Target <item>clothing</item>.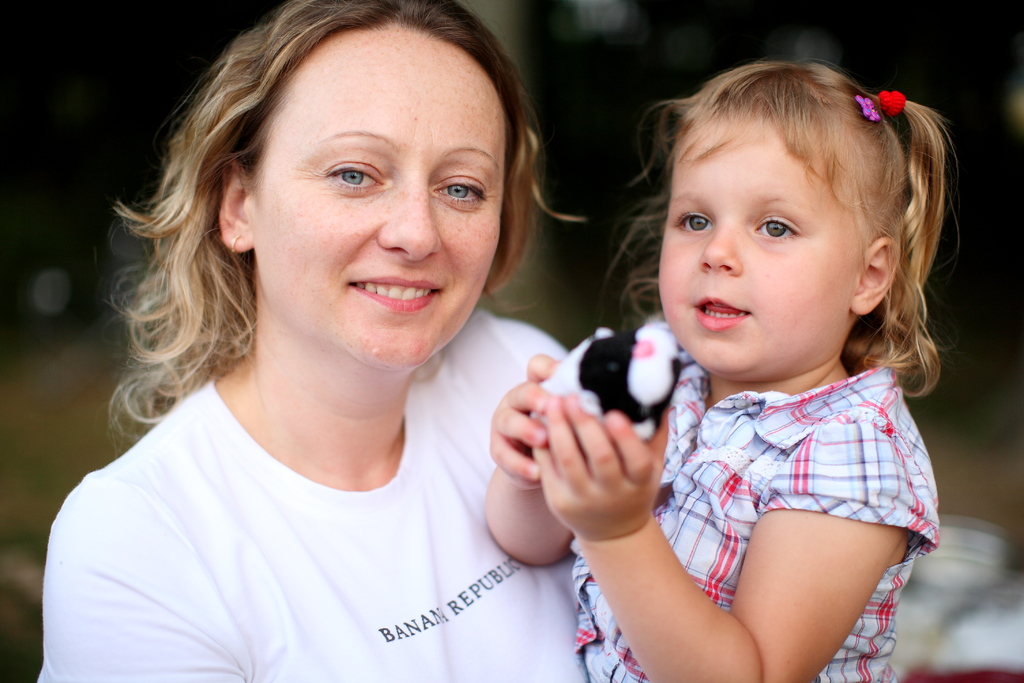
Target region: bbox(548, 331, 911, 682).
